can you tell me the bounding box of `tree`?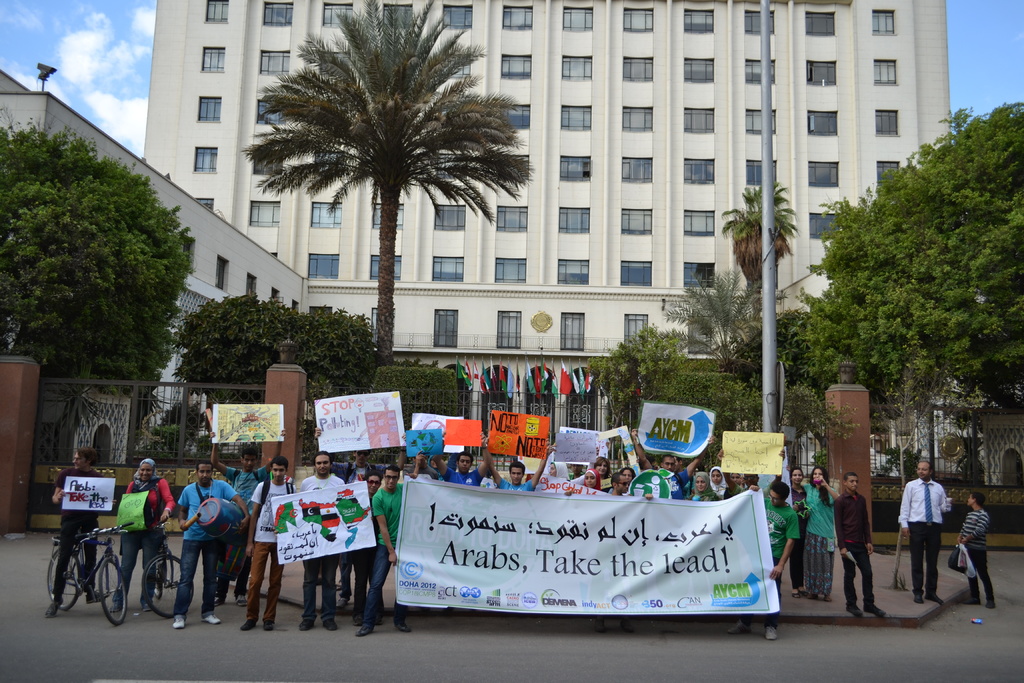
[243, 0, 529, 354].
